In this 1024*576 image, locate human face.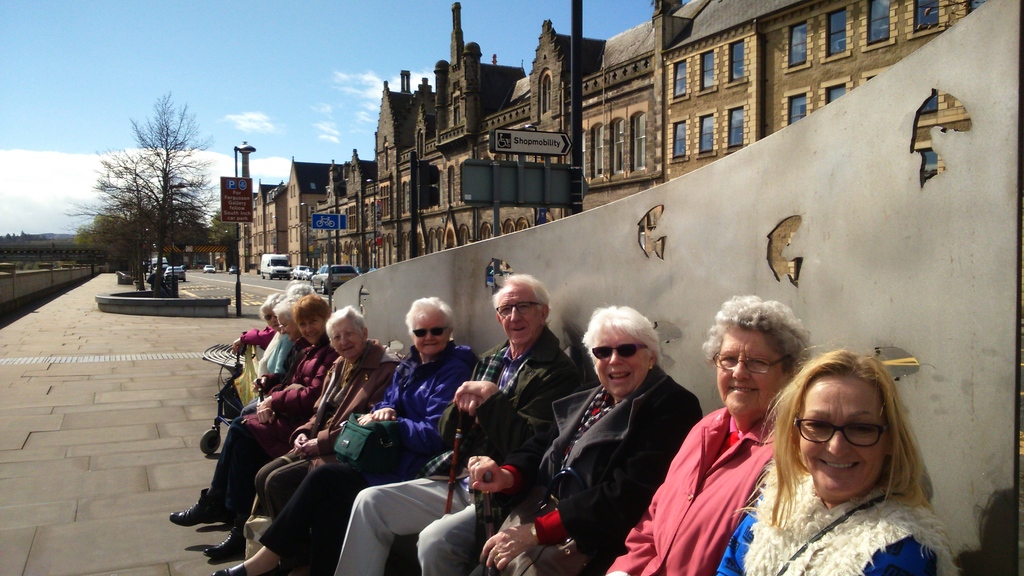
Bounding box: BBox(414, 314, 448, 356).
